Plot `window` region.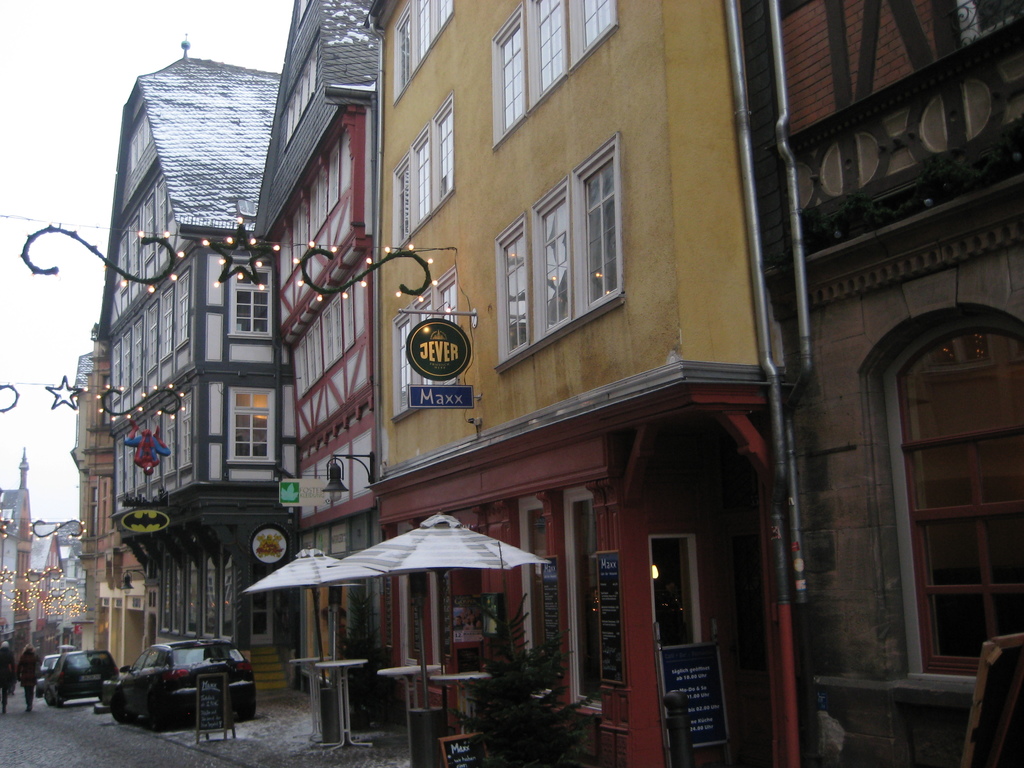
Plotted at bbox(877, 304, 1023, 684).
